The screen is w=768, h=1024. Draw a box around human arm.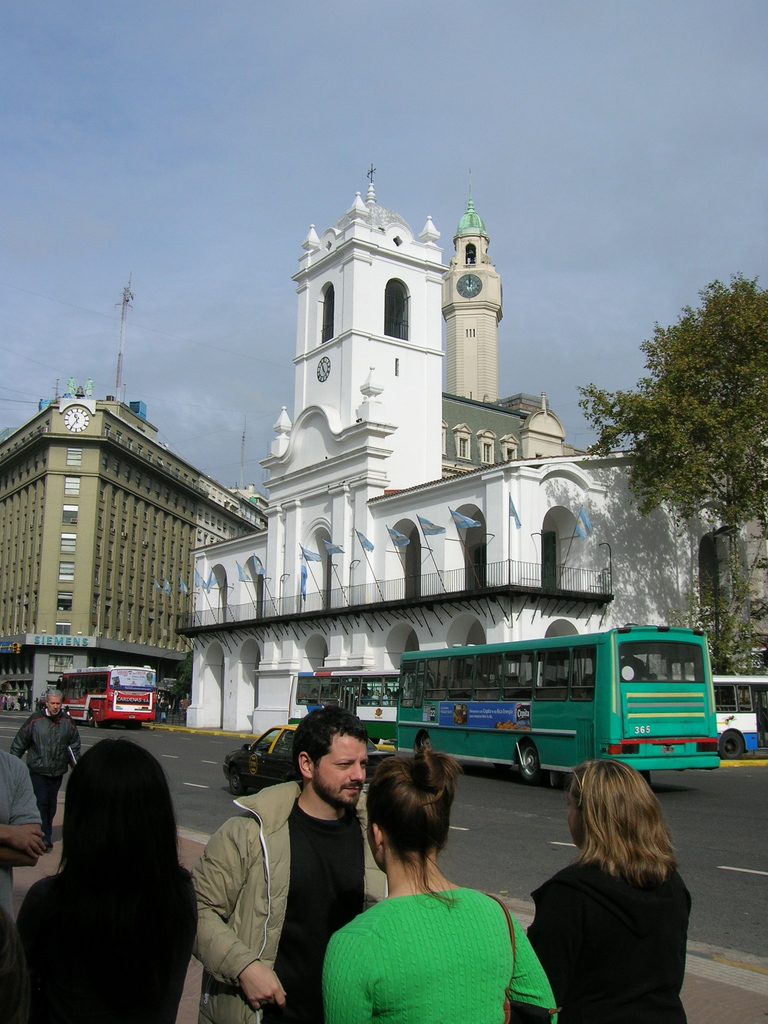
crop(524, 895, 563, 1010).
